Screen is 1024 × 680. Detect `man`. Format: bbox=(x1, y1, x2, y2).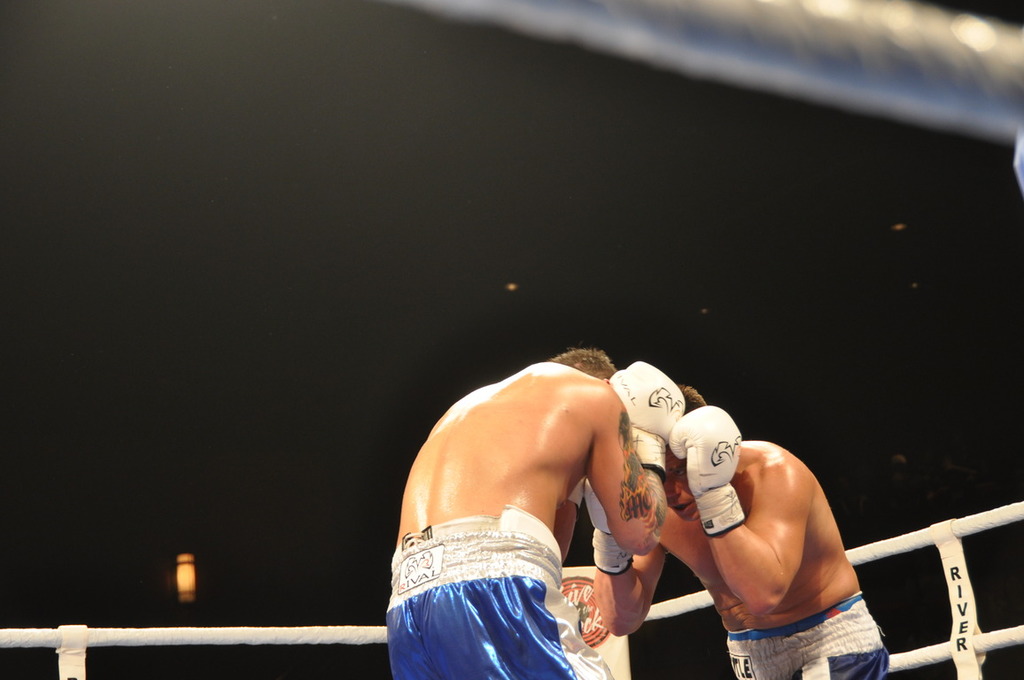
bbox=(649, 395, 890, 678).
